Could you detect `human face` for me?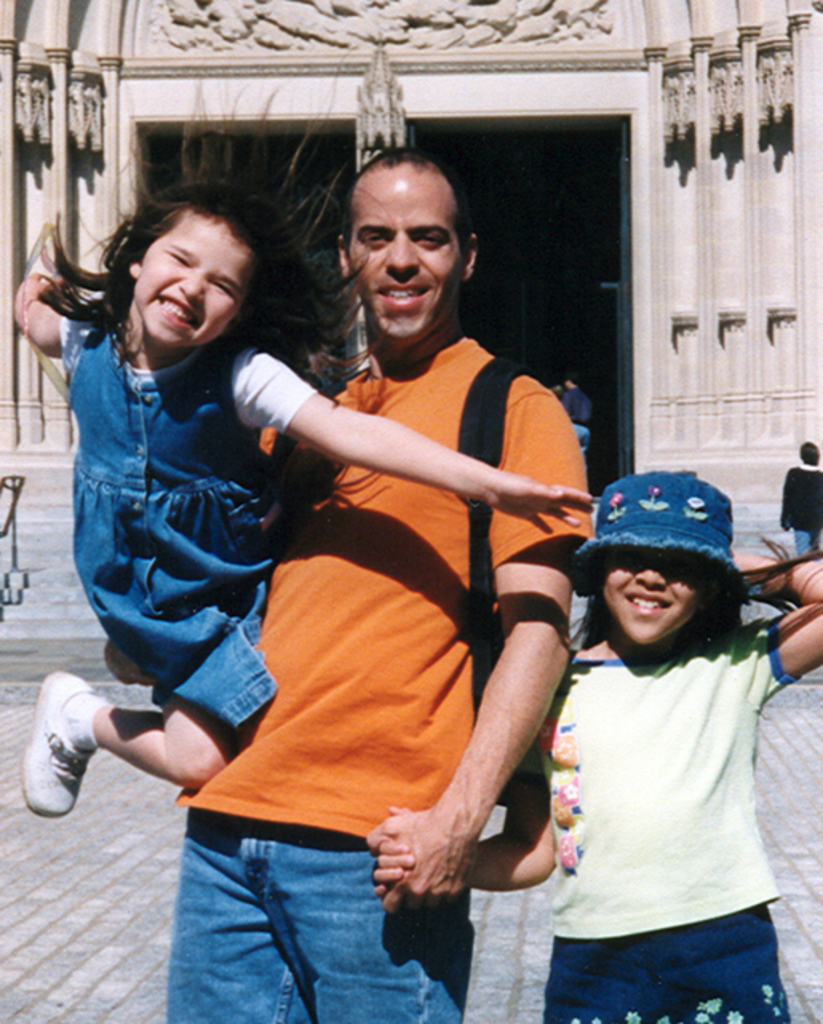
Detection result: [x1=601, y1=548, x2=711, y2=644].
